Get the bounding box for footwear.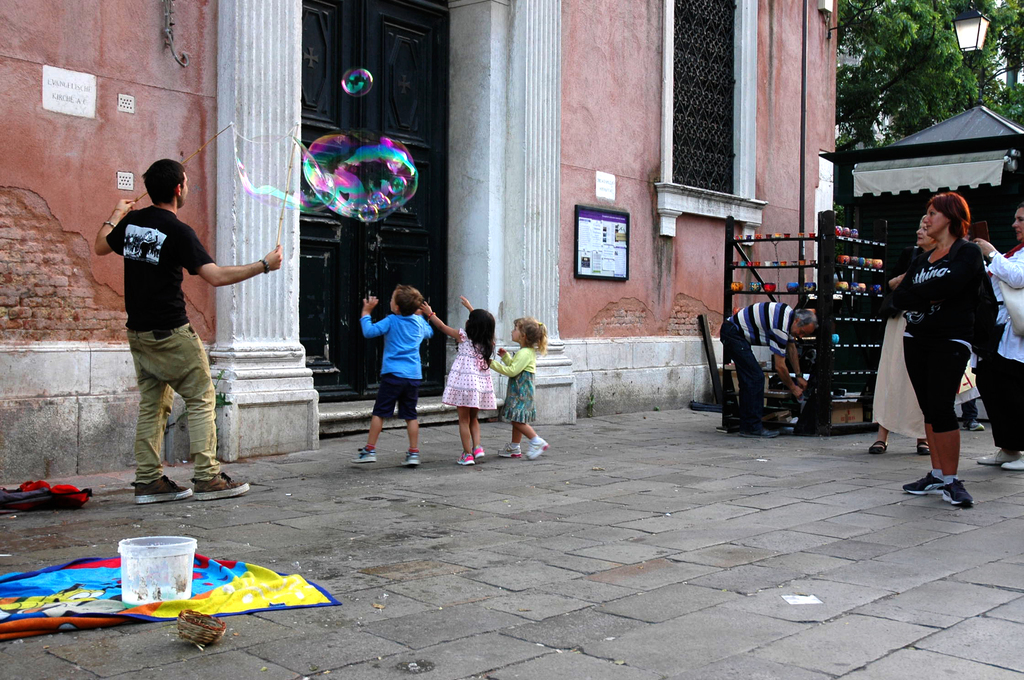
bbox=[867, 439, 886, 453].
